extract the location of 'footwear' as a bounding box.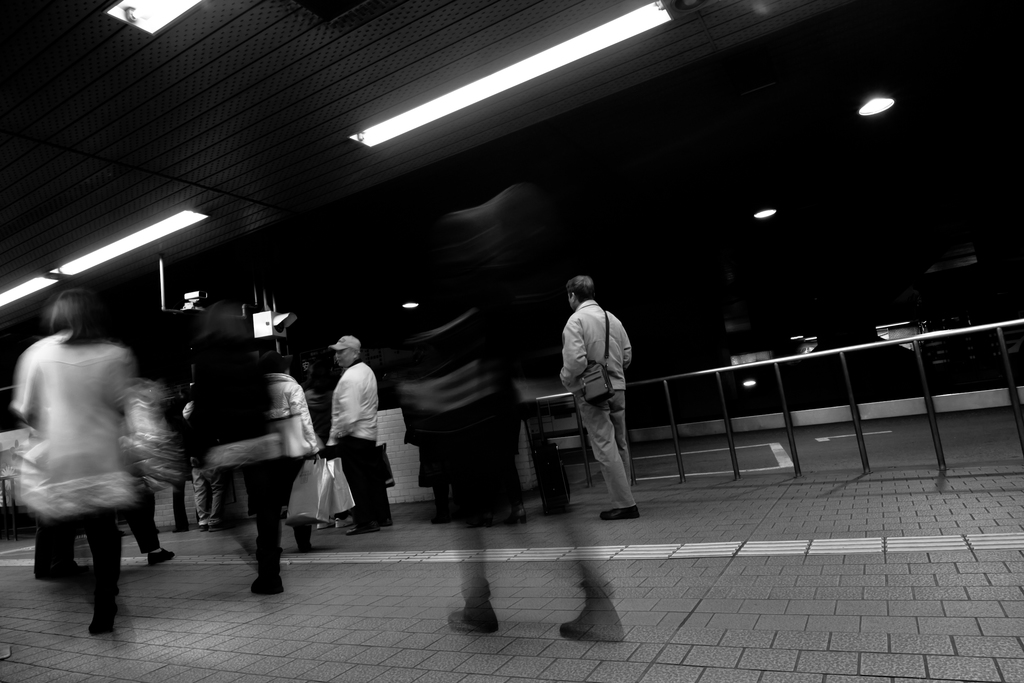
pyautogui.locateOnScreen(191, 514, 204, 529).
